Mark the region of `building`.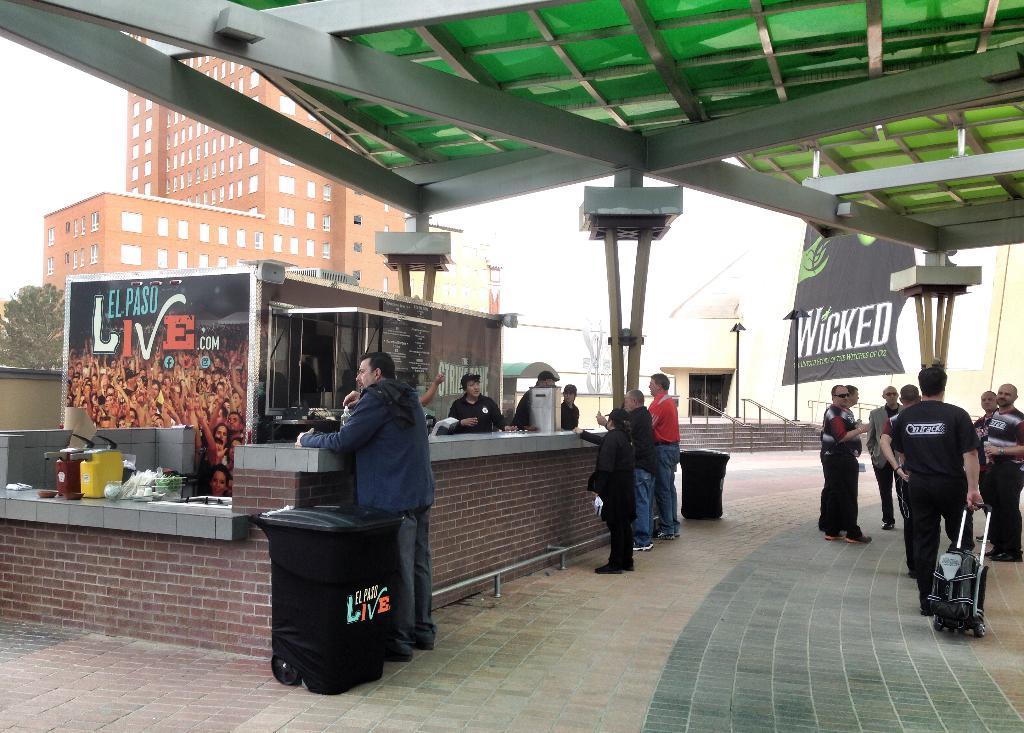
Region: box(653, 218, 1023, 426).
